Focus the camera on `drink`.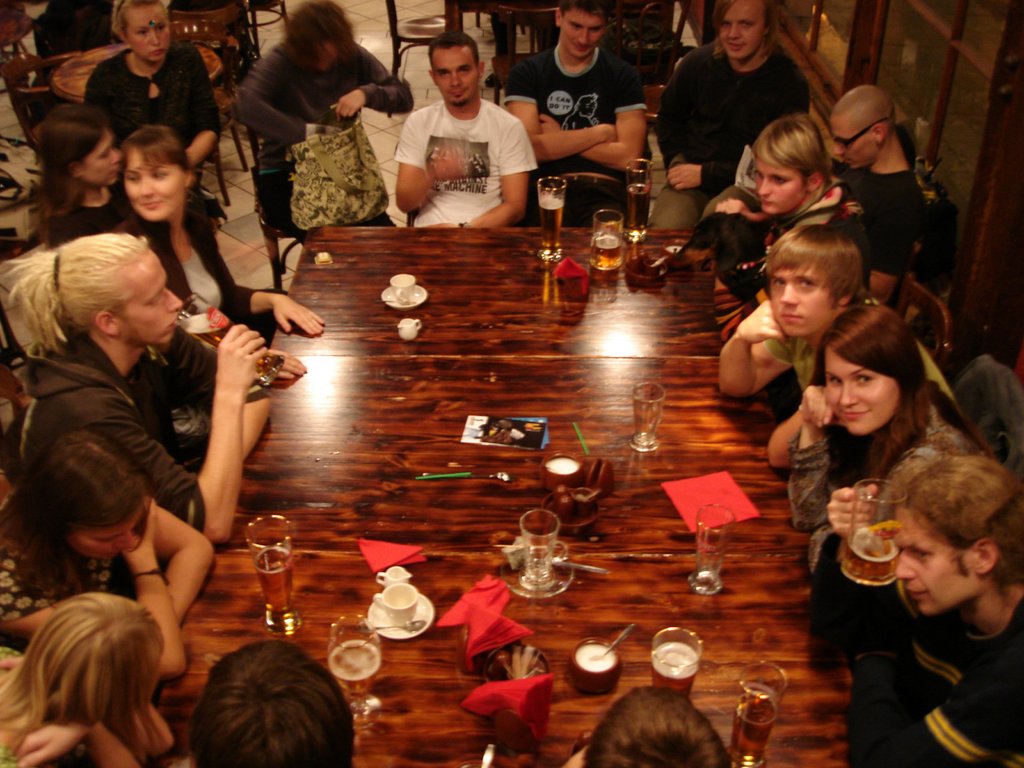
Focus region: Rect(844, 531, 906, 581).
